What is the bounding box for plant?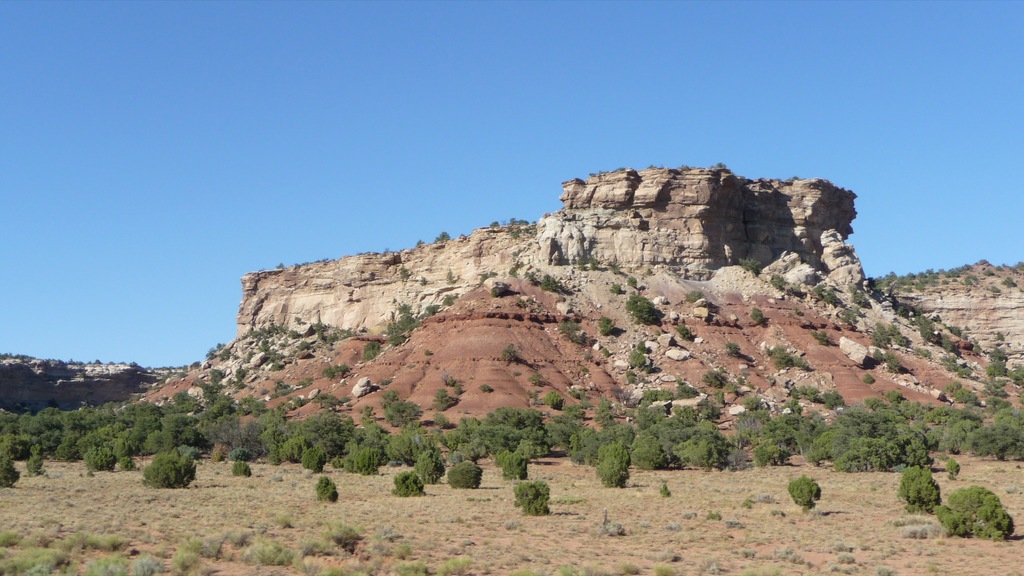
box=[1002, 275, 1014, 287].
